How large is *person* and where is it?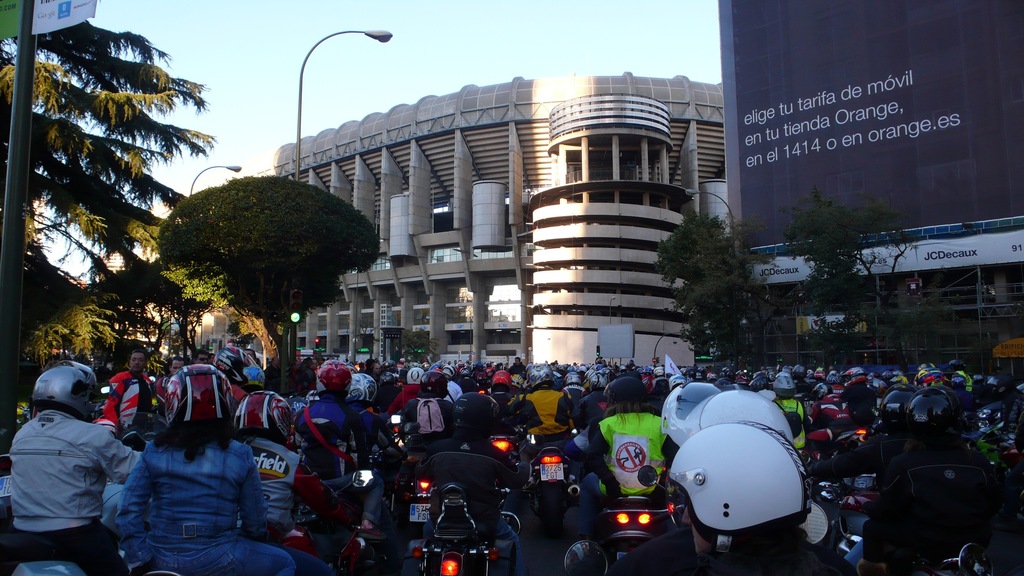
Bounding box: bbox(667, 415, 832, 575).
